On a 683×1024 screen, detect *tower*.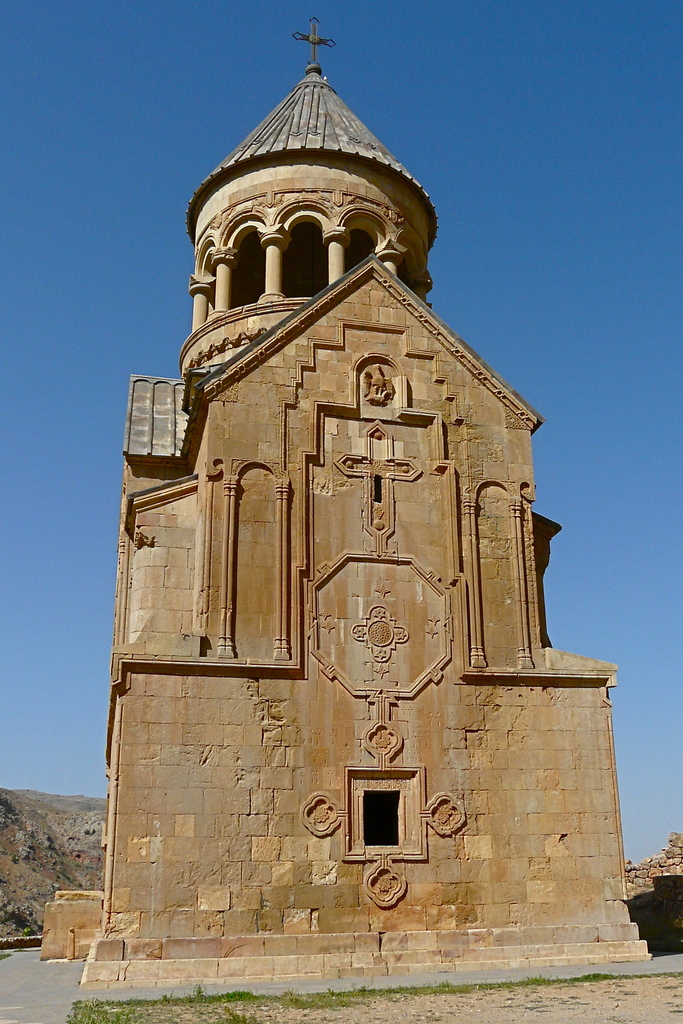
<bbox>81, 19, 623, 997</bbox>.
